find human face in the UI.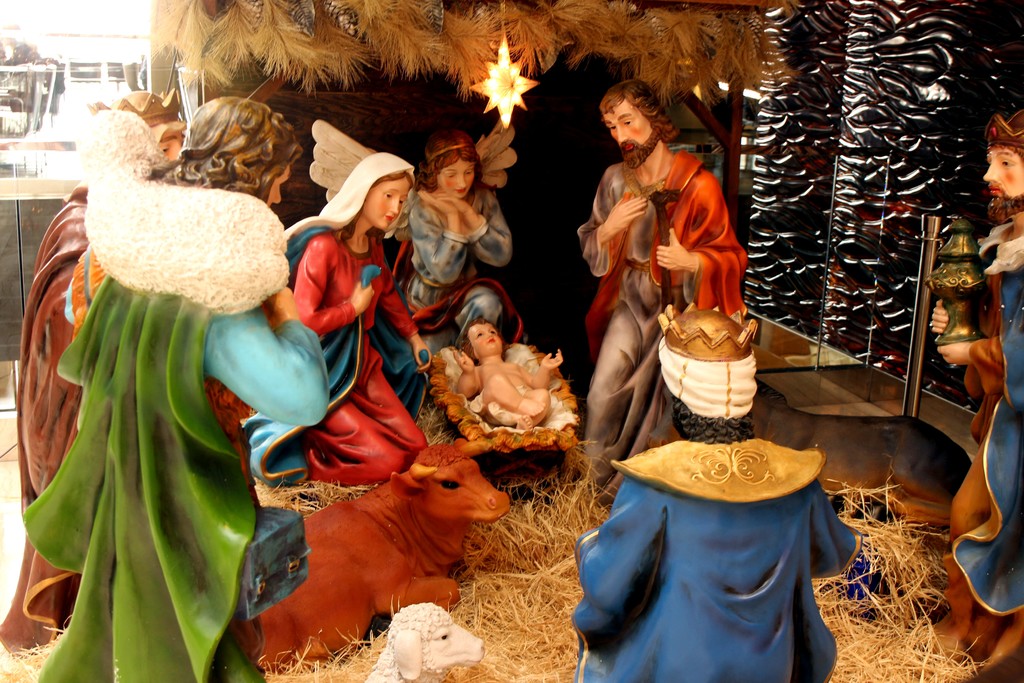
UI element at {"x1": 605, "y1": 96, "x2": 652, "y2": 156}.
